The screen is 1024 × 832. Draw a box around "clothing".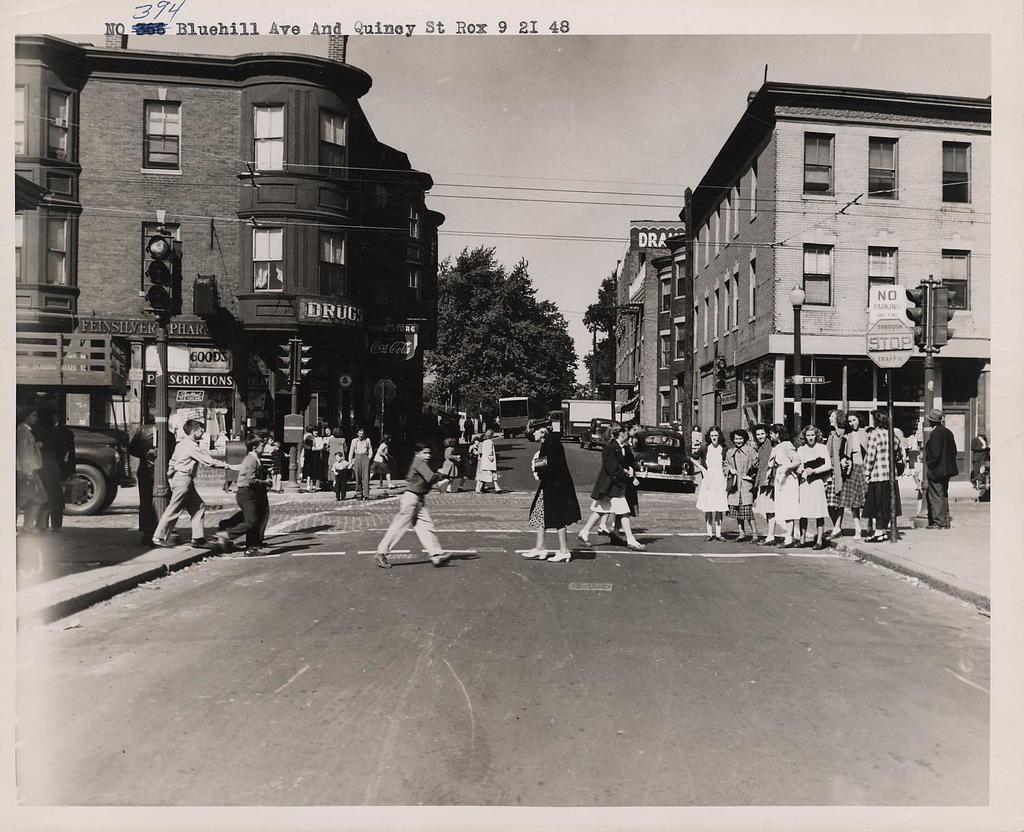
detection(529, 431, 584, 531).
